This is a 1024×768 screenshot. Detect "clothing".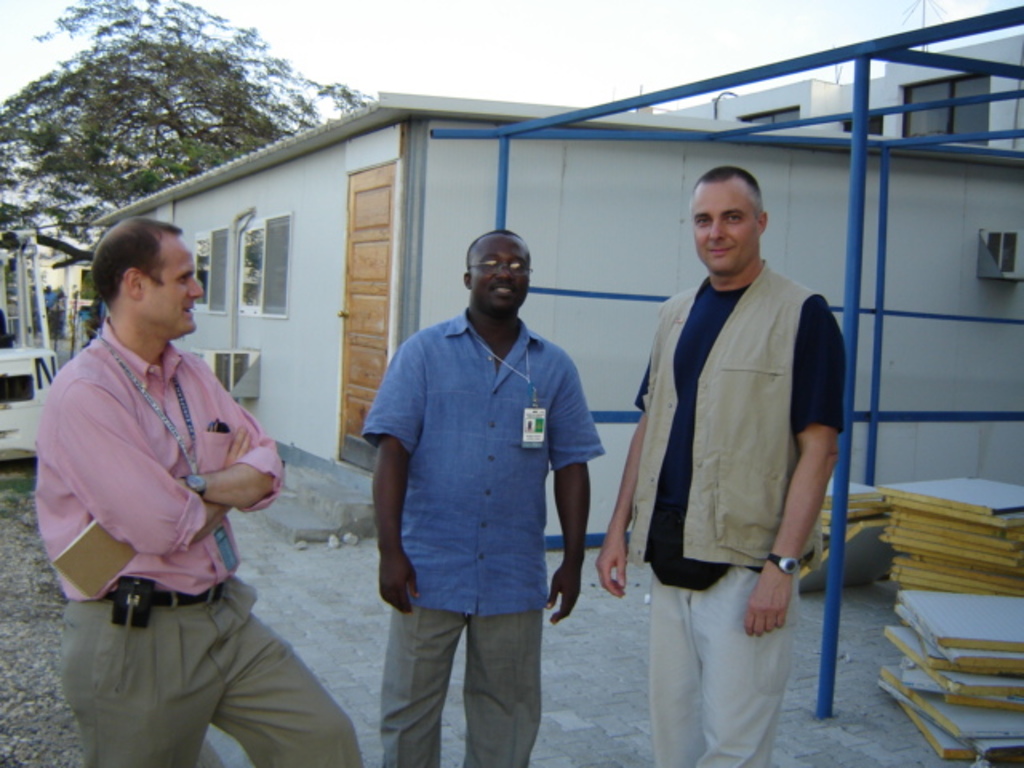
(left=32, top=323, right=357, bottom=766).
